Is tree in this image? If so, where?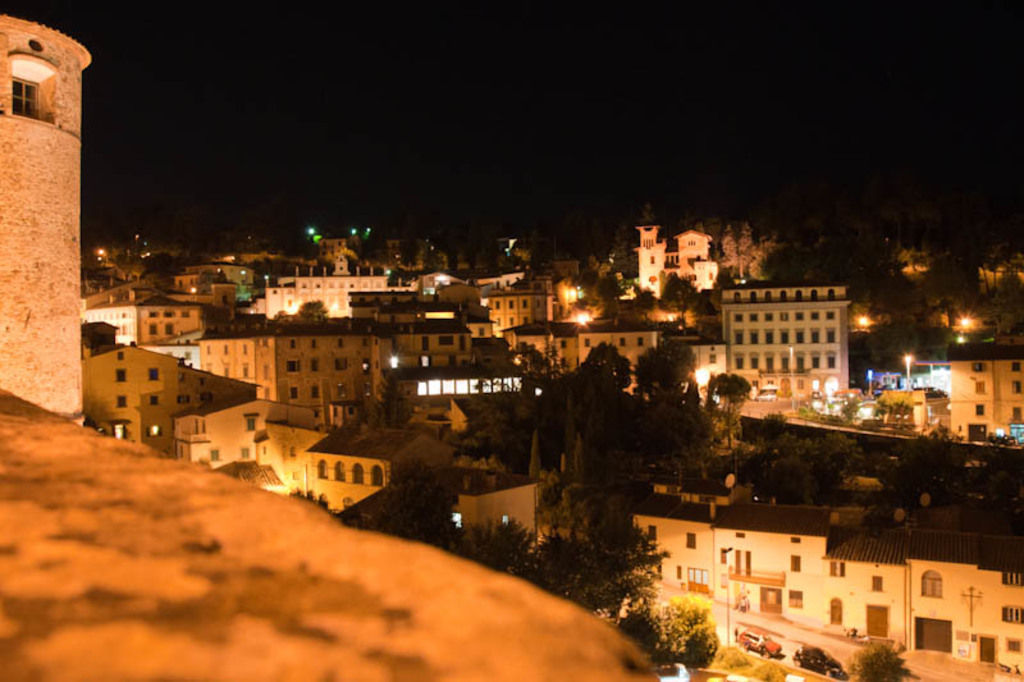
Yes, at box=[566, 342, 628, 399].
